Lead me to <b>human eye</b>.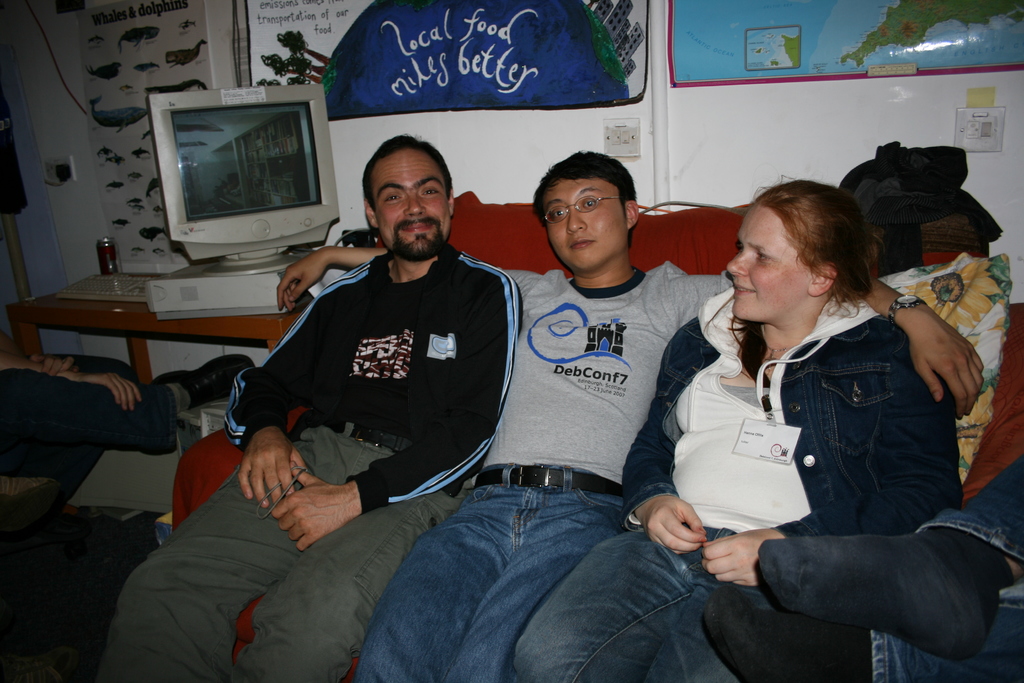
Lead to 421, 183, 439, 196.
